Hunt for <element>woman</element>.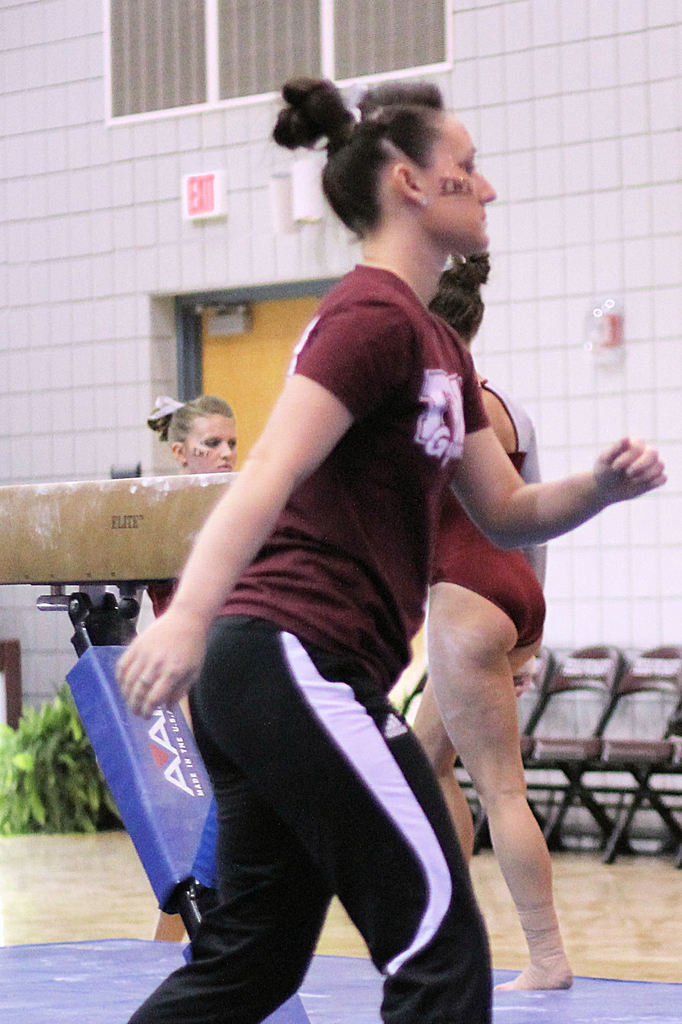
Hunted down at (141,394,238,620).
